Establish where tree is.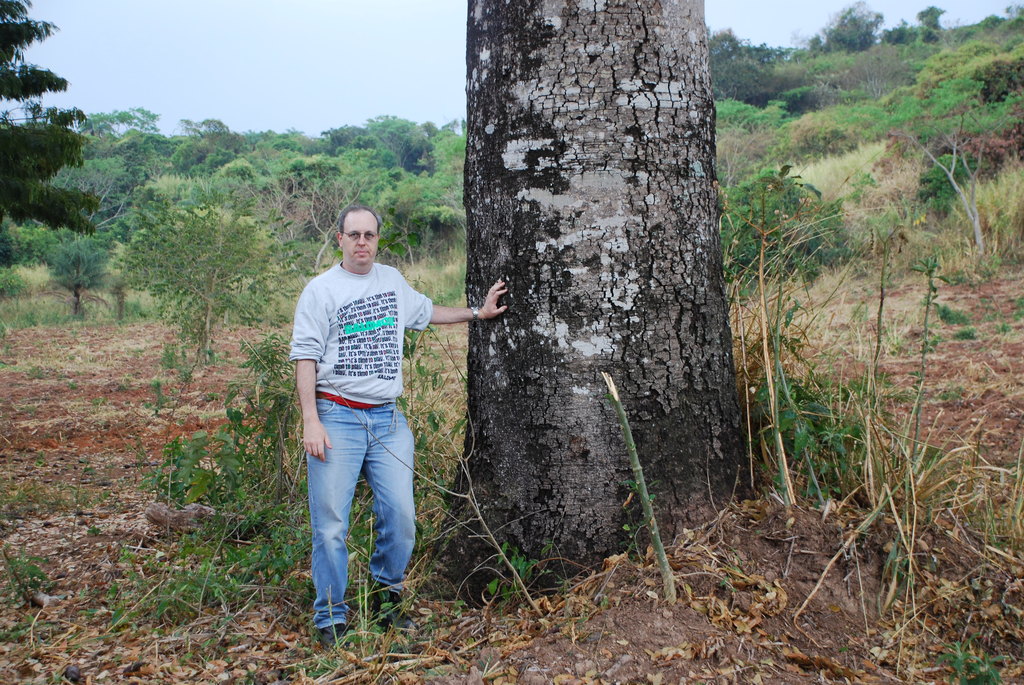
Established at [66, 113, 266, 343].
